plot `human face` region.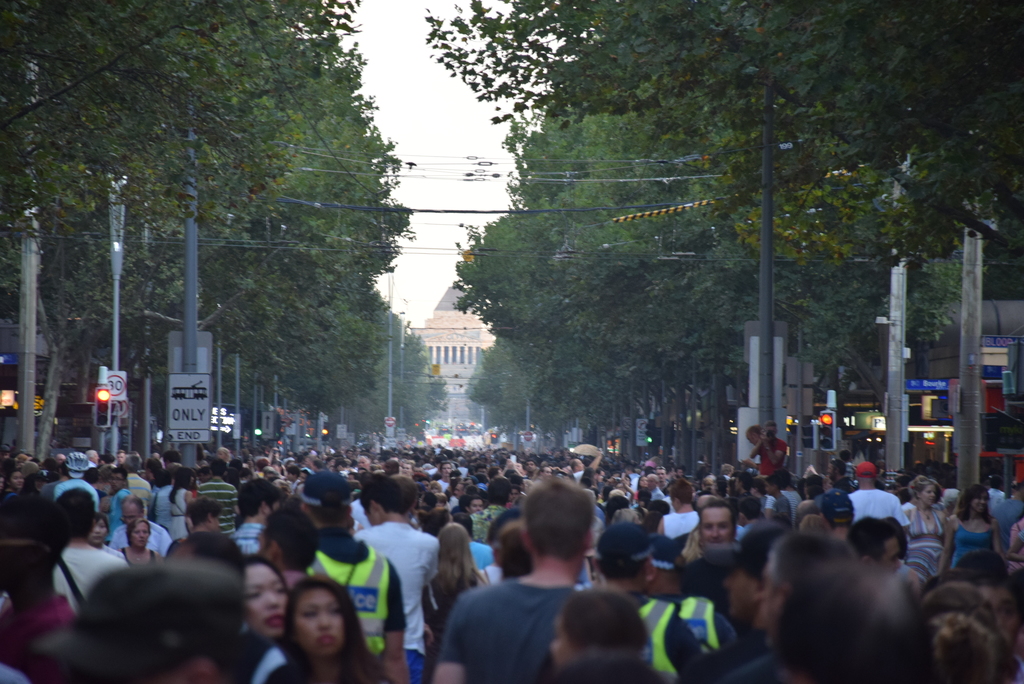
Plotted at Rect(116, 498, 139, 520).
